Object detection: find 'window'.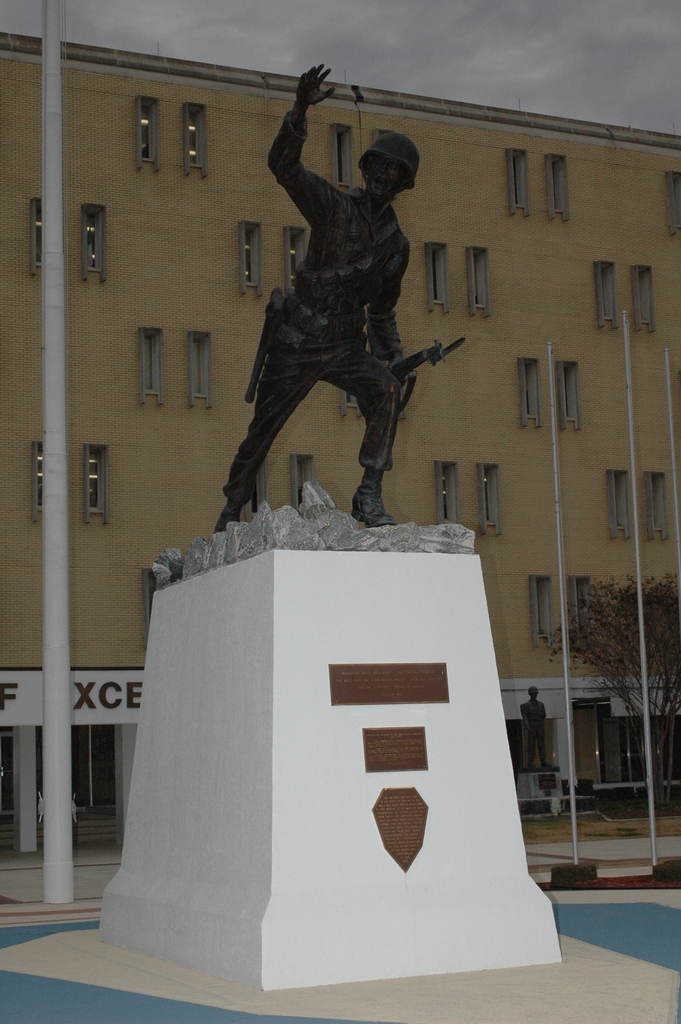
(x1=660, y1=157, x2=680, y2=237).
